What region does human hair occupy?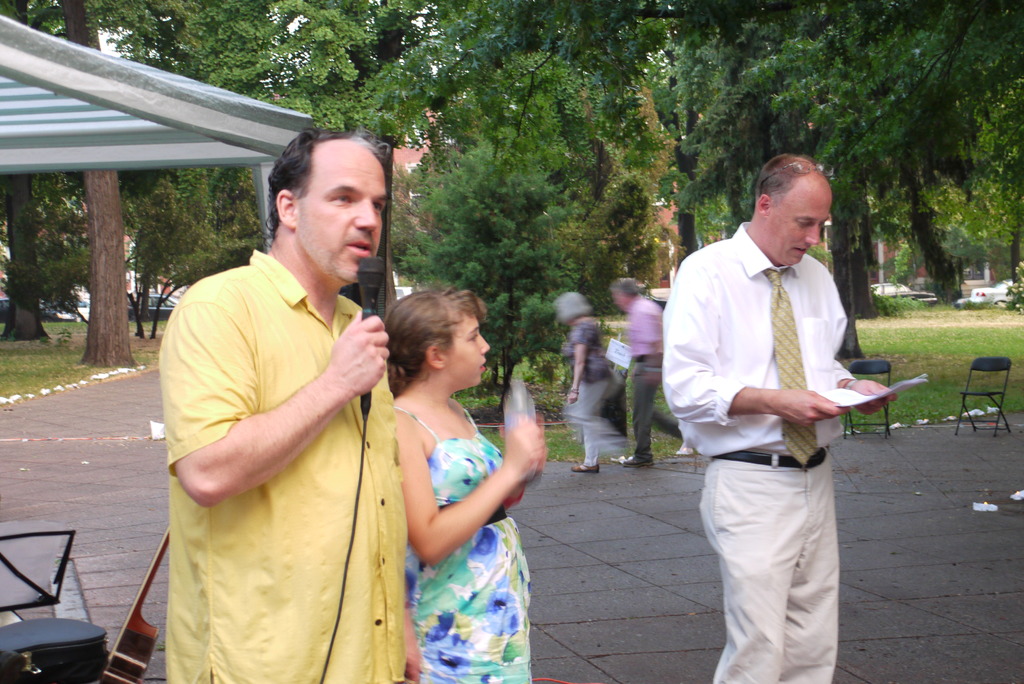
rect(386, 288, 490, 388).
